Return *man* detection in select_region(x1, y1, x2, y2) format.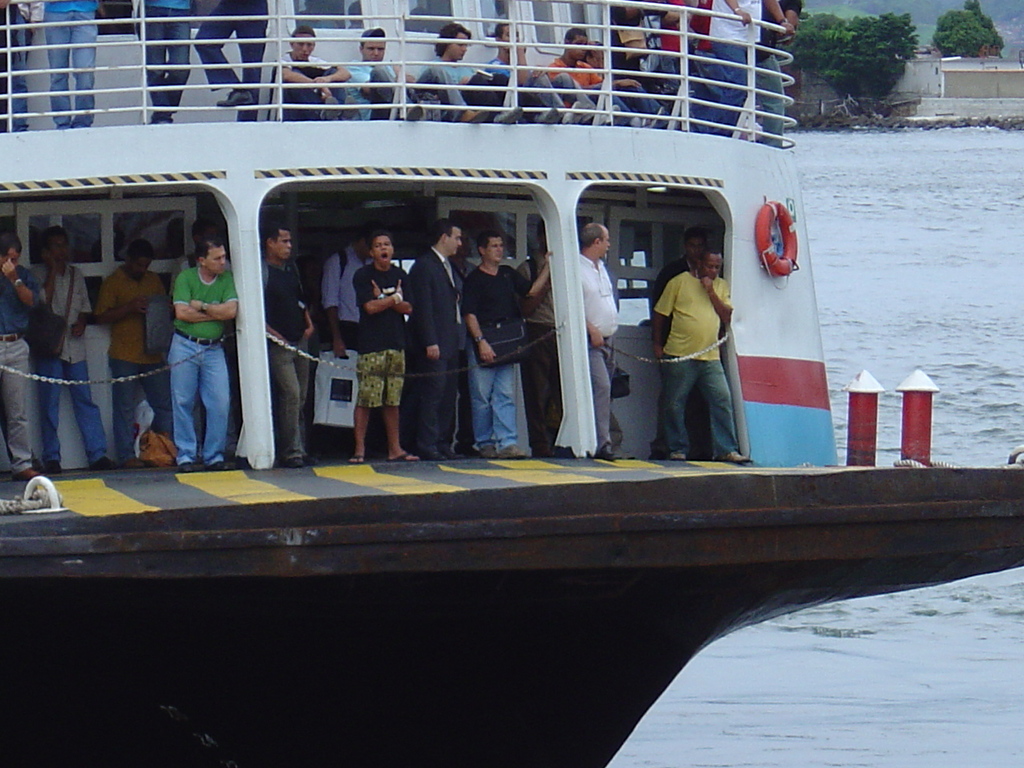
select_region(428, 20, 562, 128).
